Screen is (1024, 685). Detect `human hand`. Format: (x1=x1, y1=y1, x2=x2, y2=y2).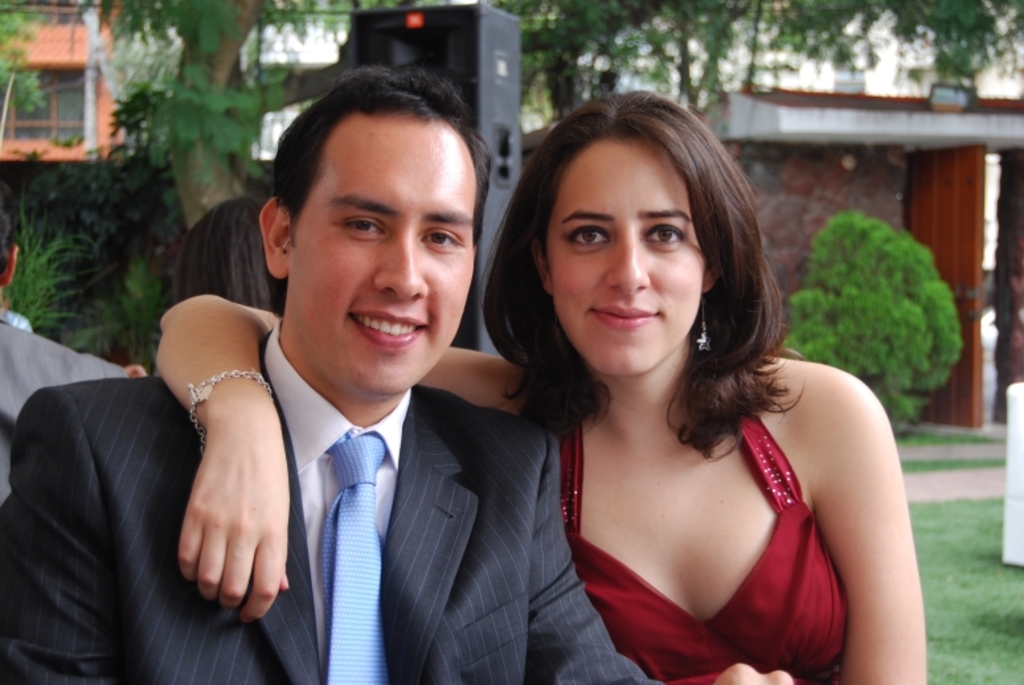
(x1=161, y1=372, x2=287, y2=641).
